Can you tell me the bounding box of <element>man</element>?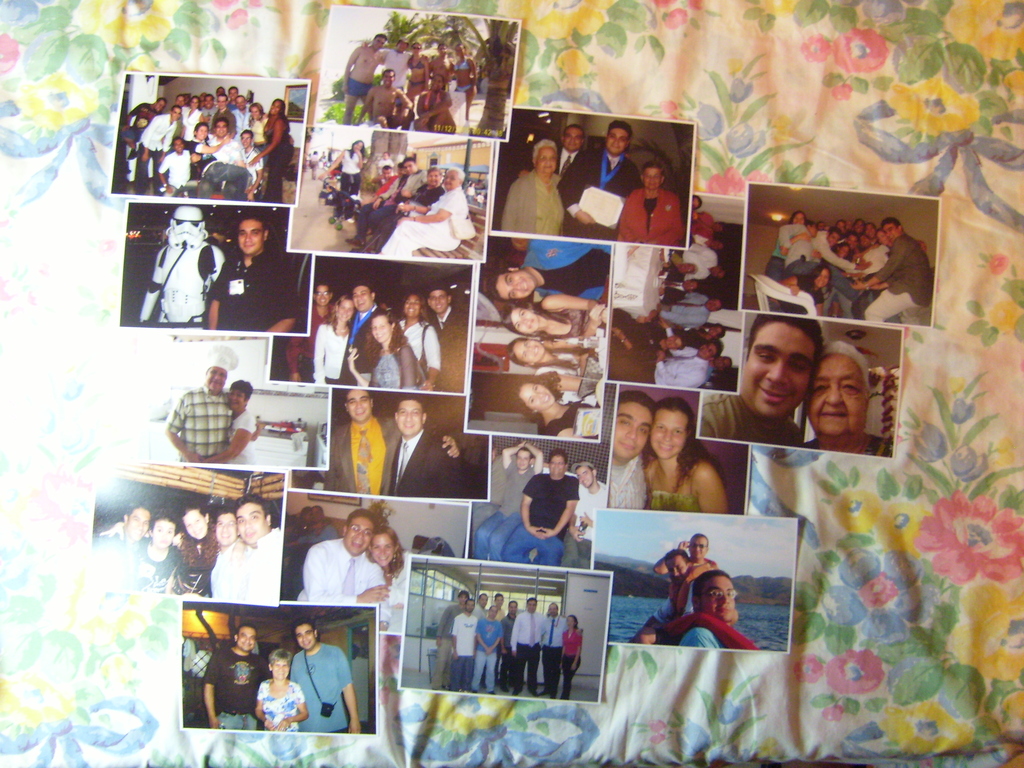
813/227/870/275.
